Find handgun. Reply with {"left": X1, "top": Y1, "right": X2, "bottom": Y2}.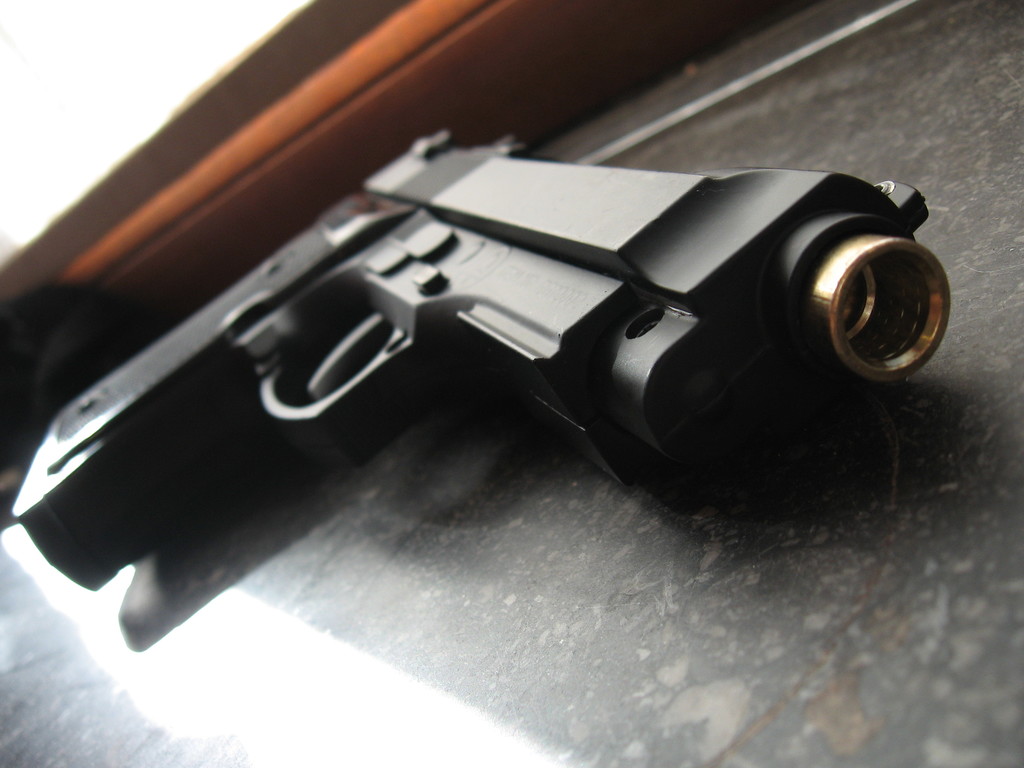
{"left": 11, "top": 127, "right": 952, "bottom": 594}.
